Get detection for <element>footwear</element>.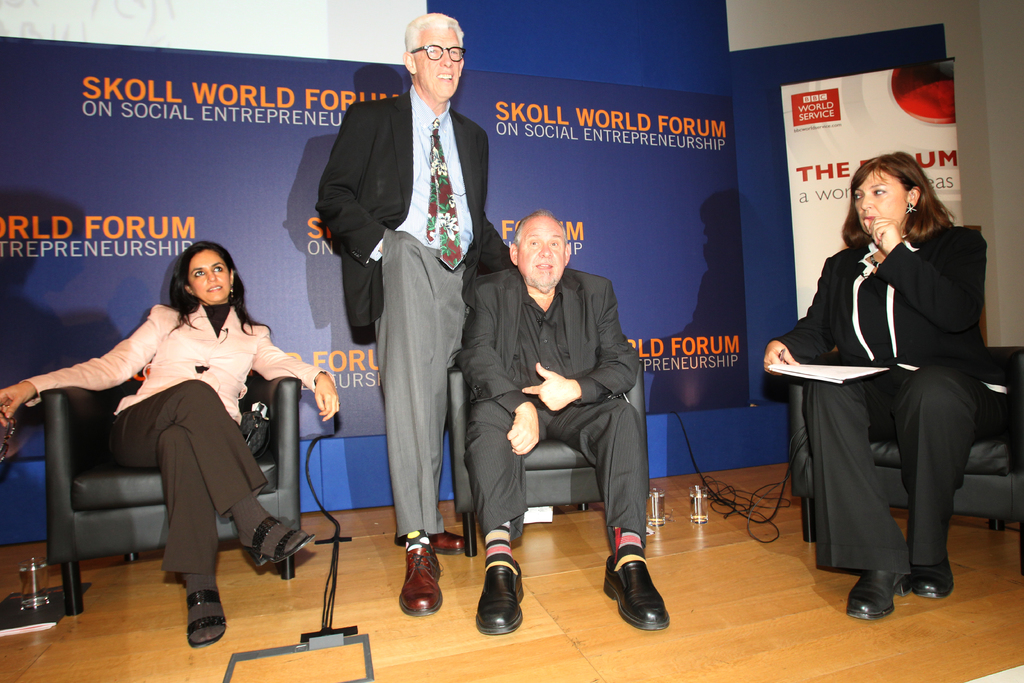
Detection: select_region(611, 545, 677, 640).
